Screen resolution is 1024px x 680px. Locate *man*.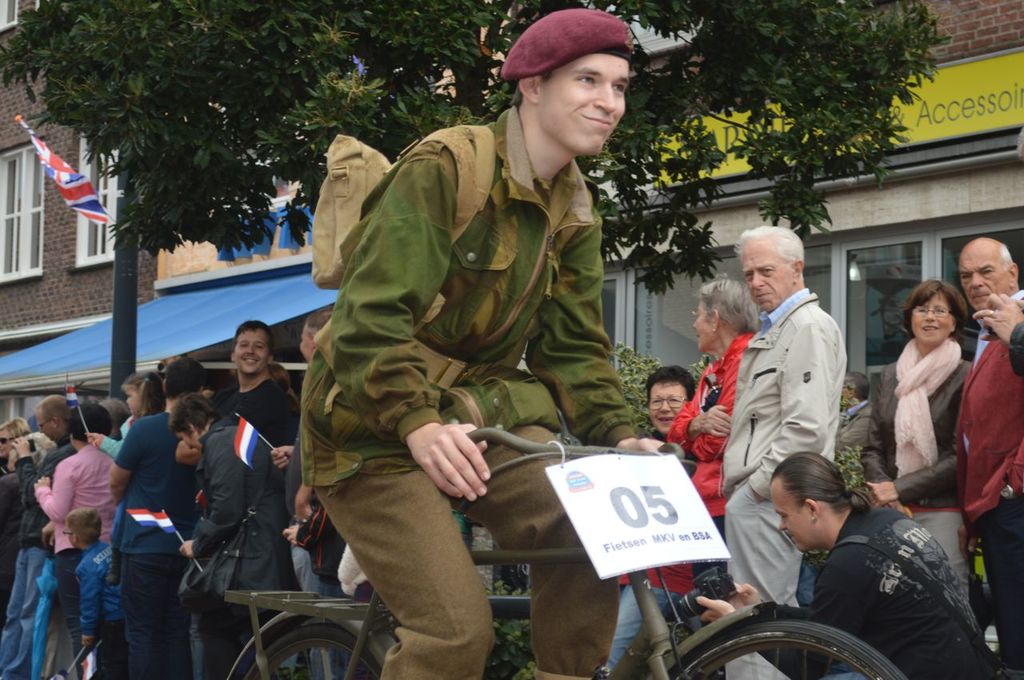
BBox(213, 318, 300, 446).
